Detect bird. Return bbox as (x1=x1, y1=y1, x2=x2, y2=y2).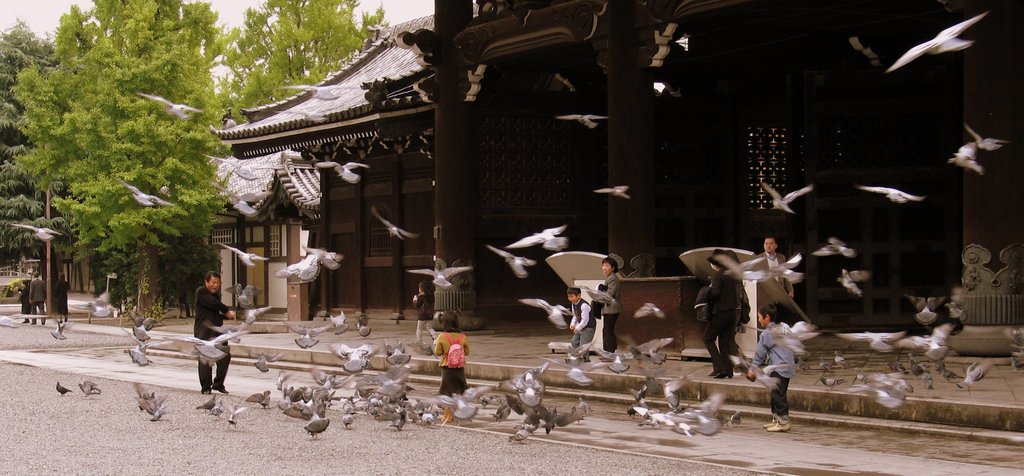
(x1=47, y1=321, x2=74, y2=343).
